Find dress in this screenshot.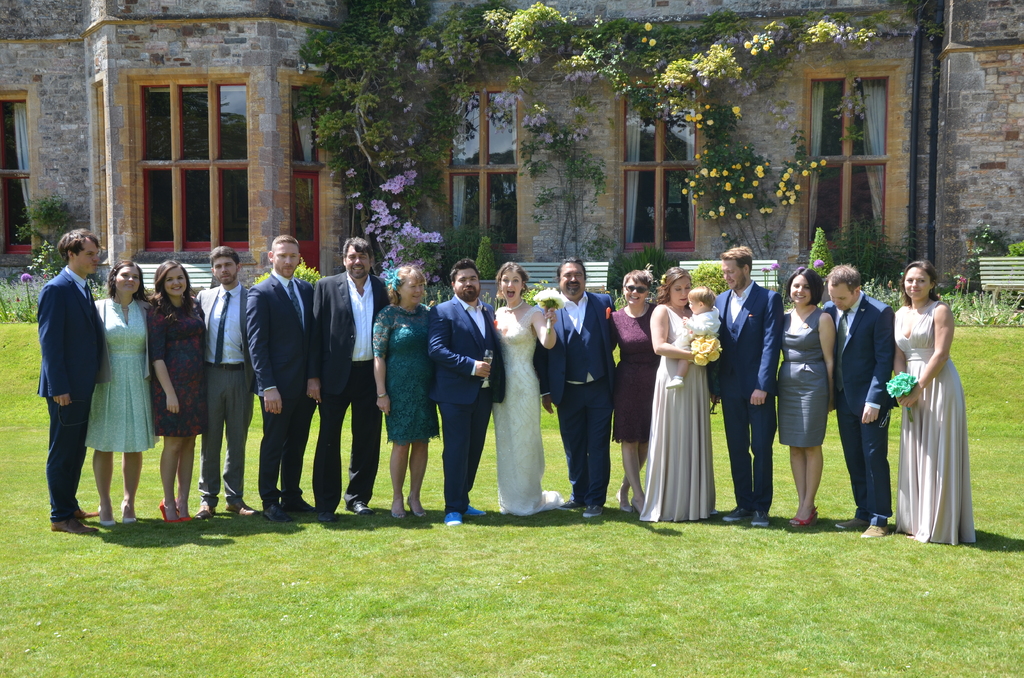
The bounding box for dress is pyautogui.locateOnScreen(780, 309, 829, 450).
